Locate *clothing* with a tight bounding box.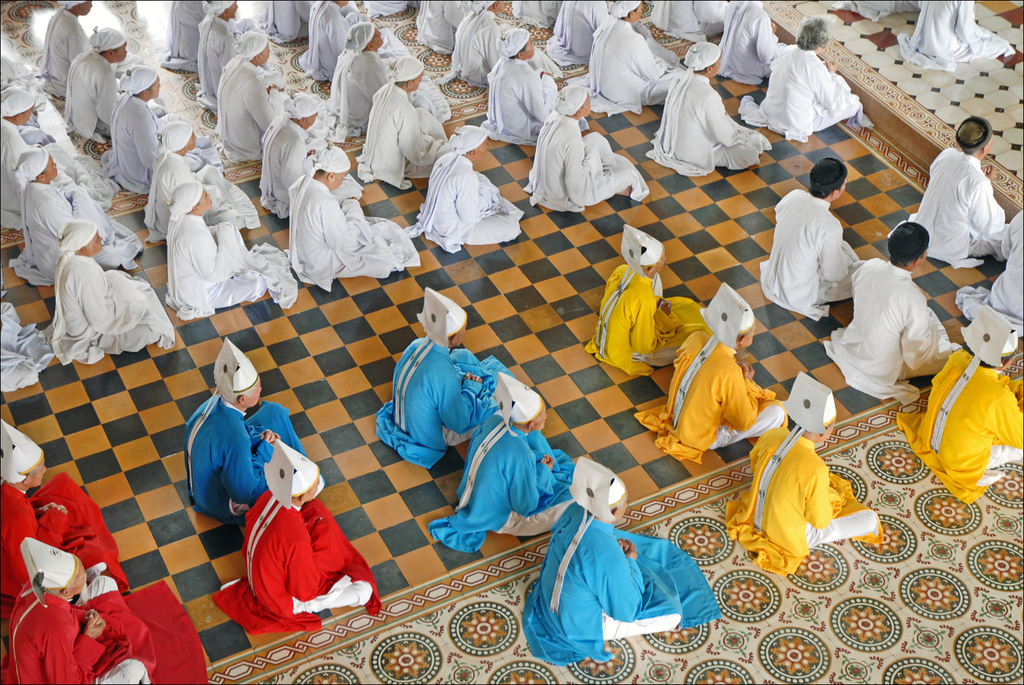
x1=210 y1=51 x2=306 y2=161.
